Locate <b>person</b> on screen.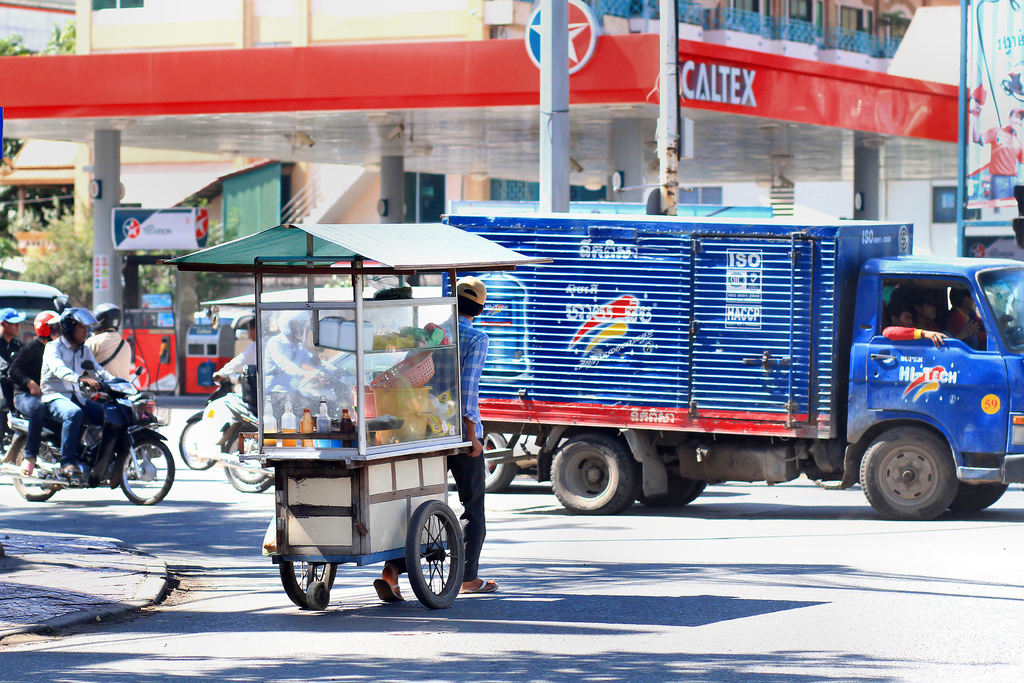
On screen at select_region(876, 303, 950, 350).
